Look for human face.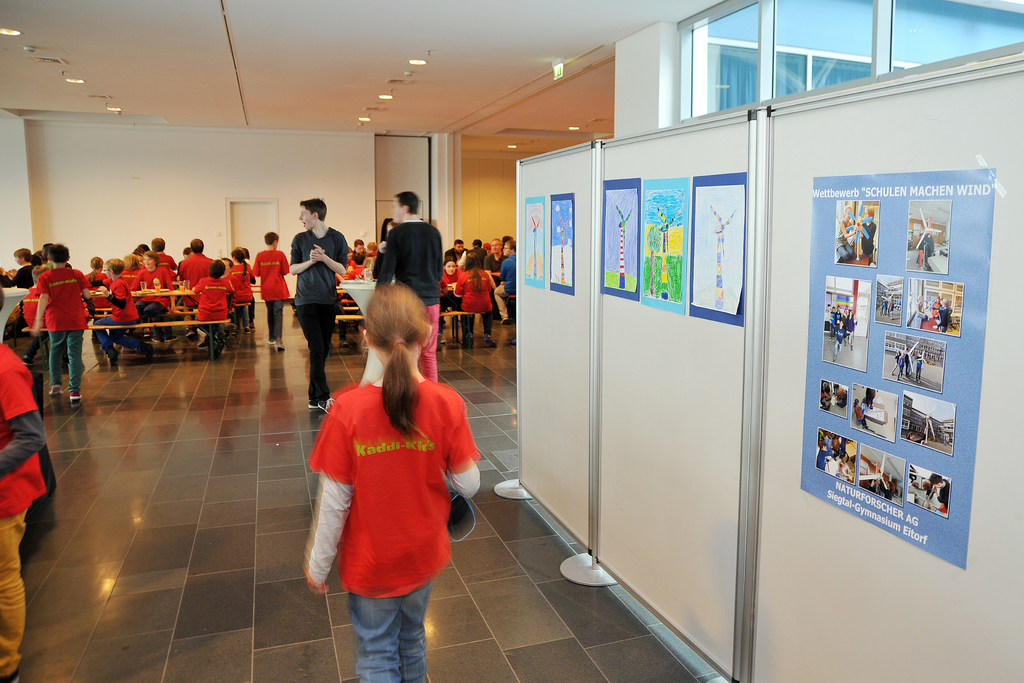
Found: 300:206:314:229.
